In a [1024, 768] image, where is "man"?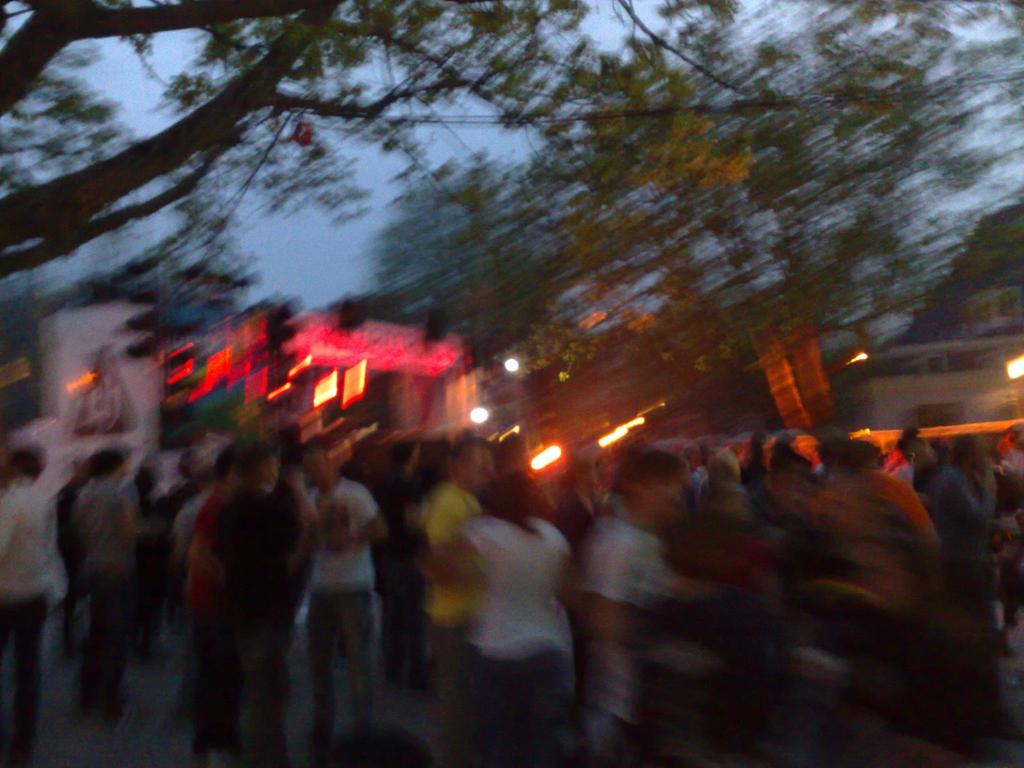
(573, 451, 691, 767).
